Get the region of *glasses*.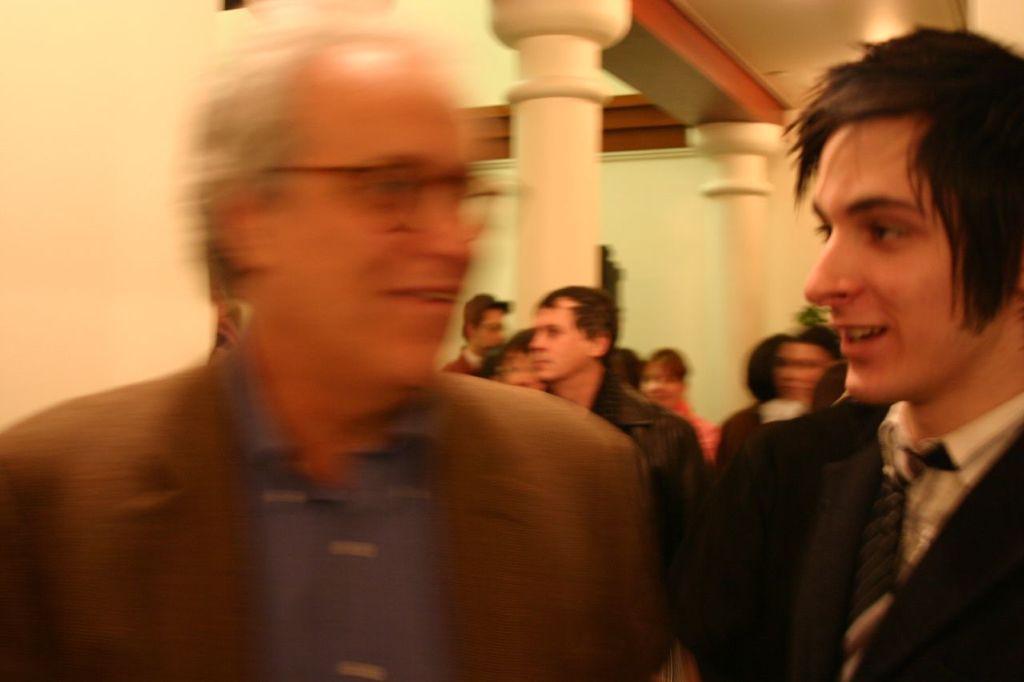
region(259, 159, 502, 244).
